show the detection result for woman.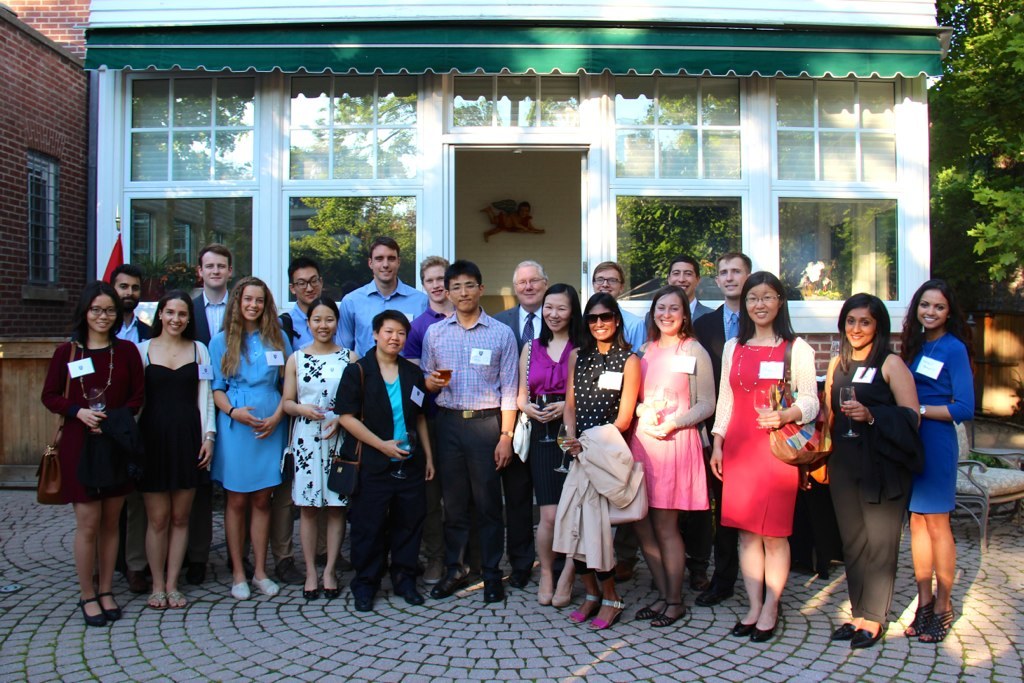
bbox=(559, 293, 643, 628).
